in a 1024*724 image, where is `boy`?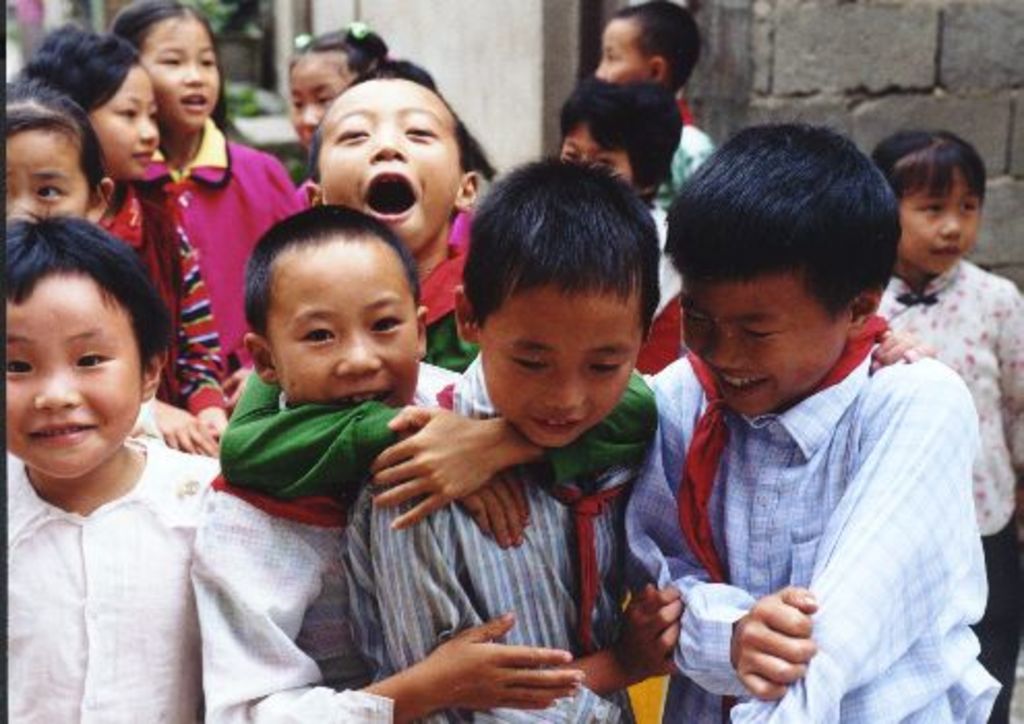
region(343, 155, 931, 722).
